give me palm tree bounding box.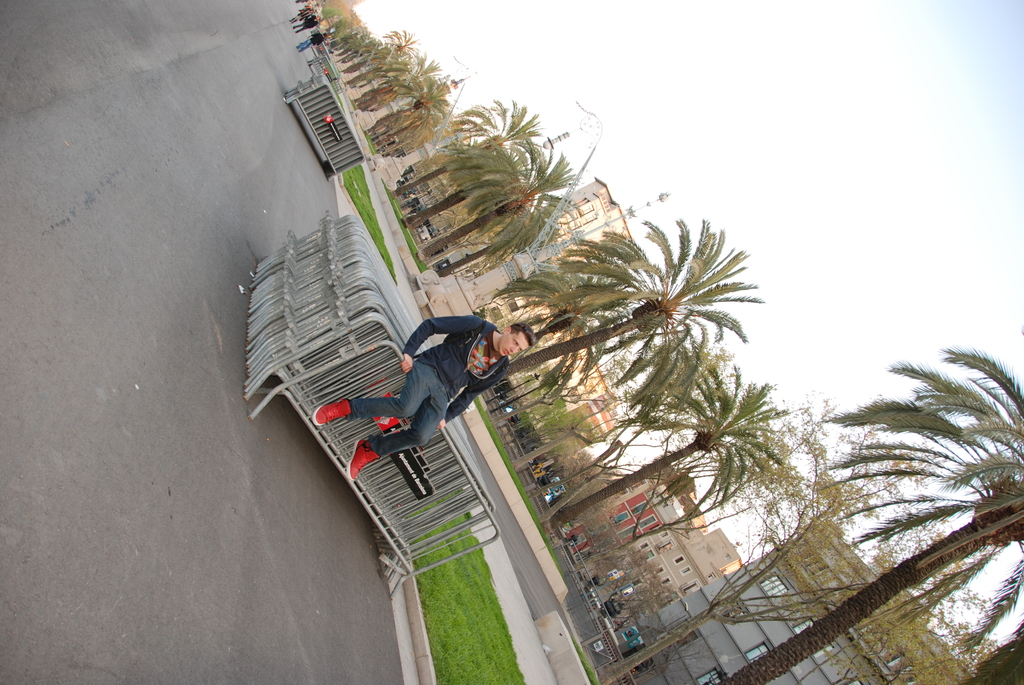
BBox(406, 219, 737, 387).
